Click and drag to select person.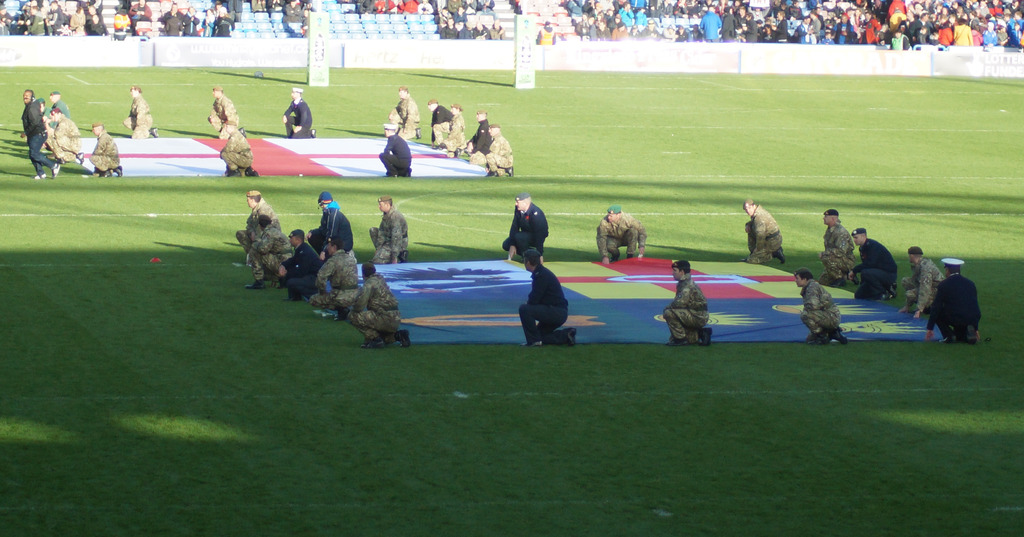
Selection: x1=384 y1=80 x2=414 y2=138.
